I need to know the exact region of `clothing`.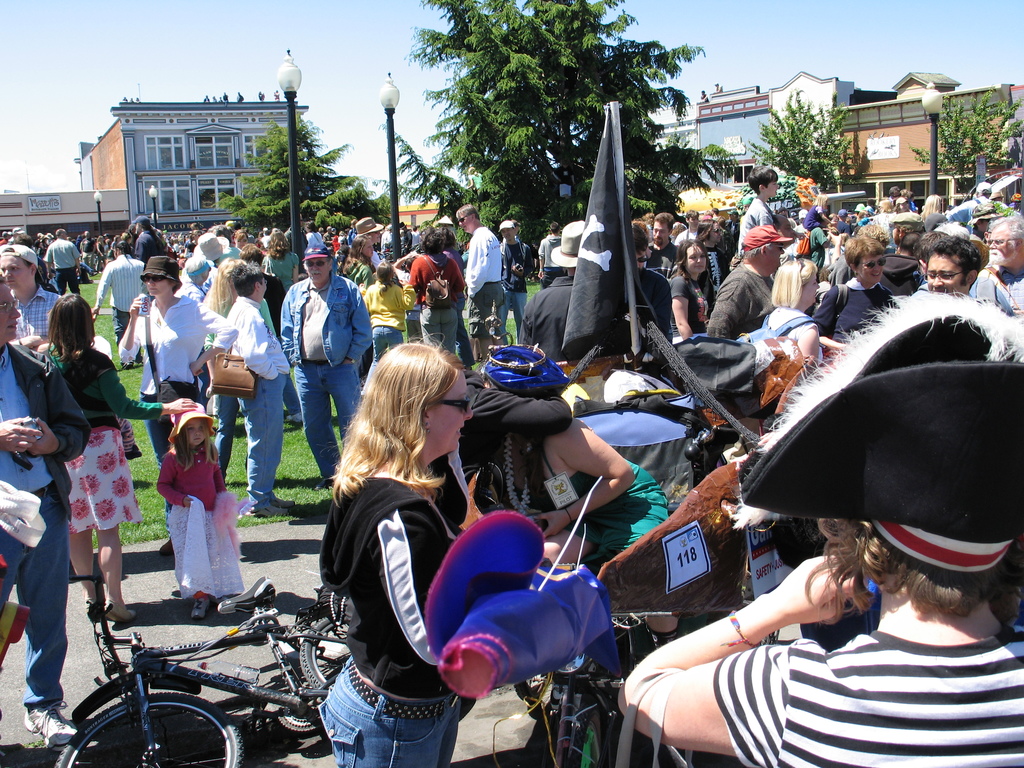
Region: bbox=(347, 262, 378, 291).
